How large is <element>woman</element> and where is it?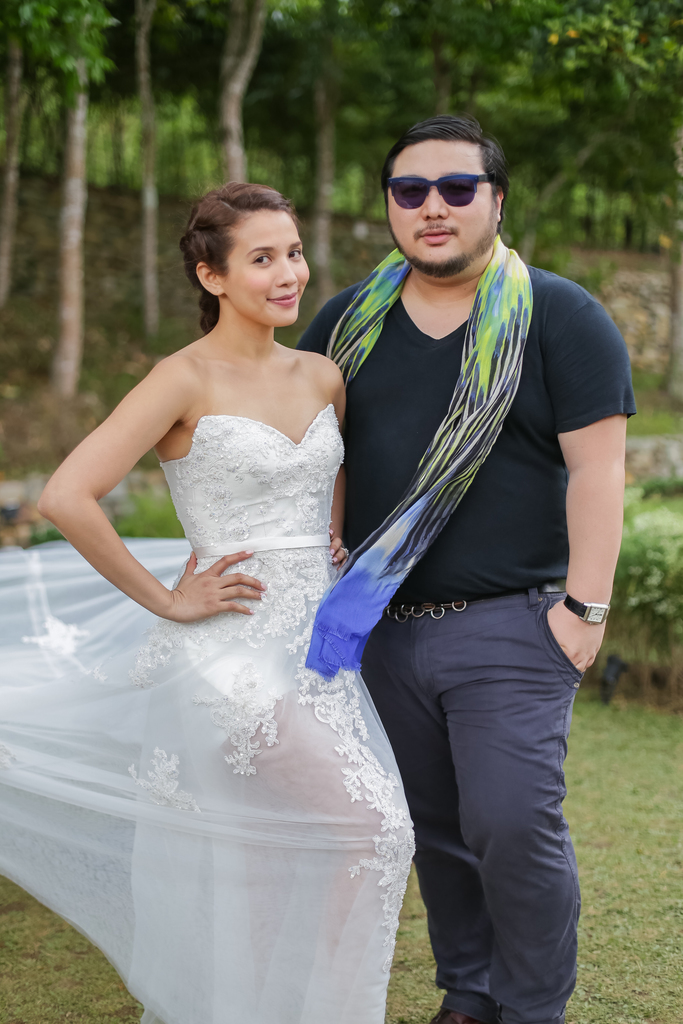
Bounding box: <region>46, 165, 438, 1023</region>.
